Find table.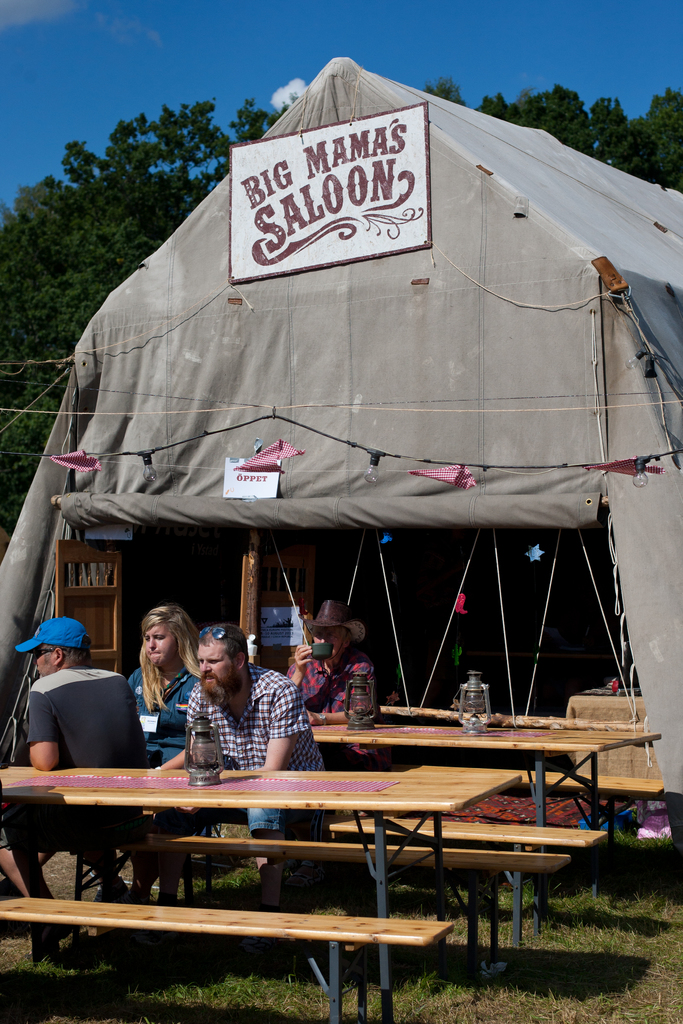
rect(0, 753, 534, 1012).
